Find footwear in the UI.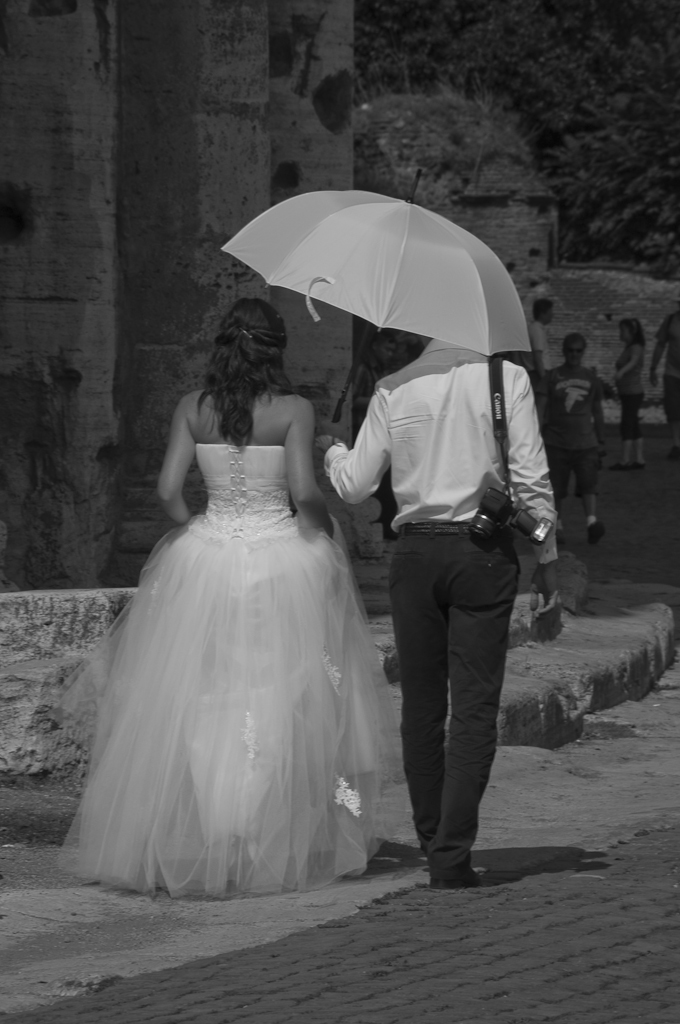
UI element at select_region(608, 458, 629, 476).
